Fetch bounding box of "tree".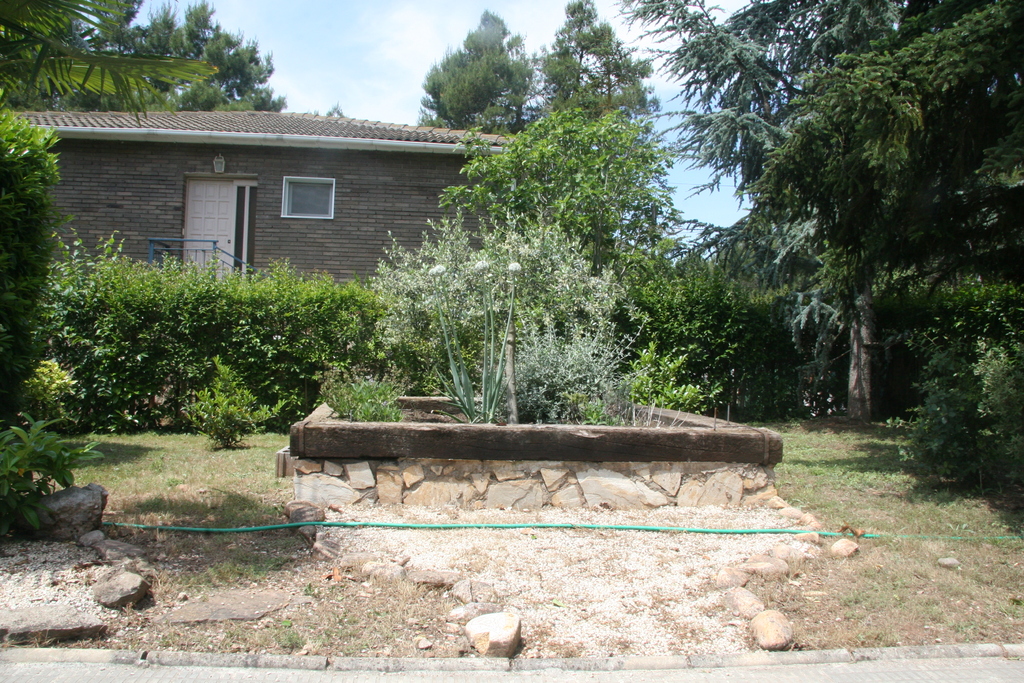
Bbox: <bbox>772, 19, 1006, 251</bbox>.
